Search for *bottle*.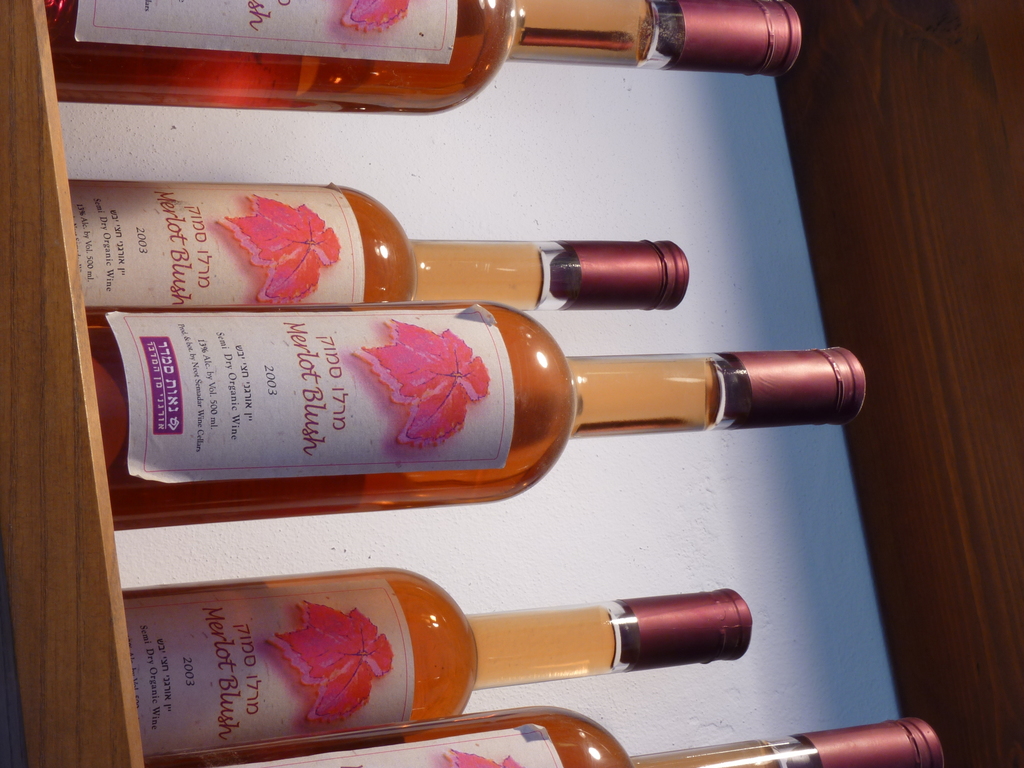
Found at (228,703,962,767).
